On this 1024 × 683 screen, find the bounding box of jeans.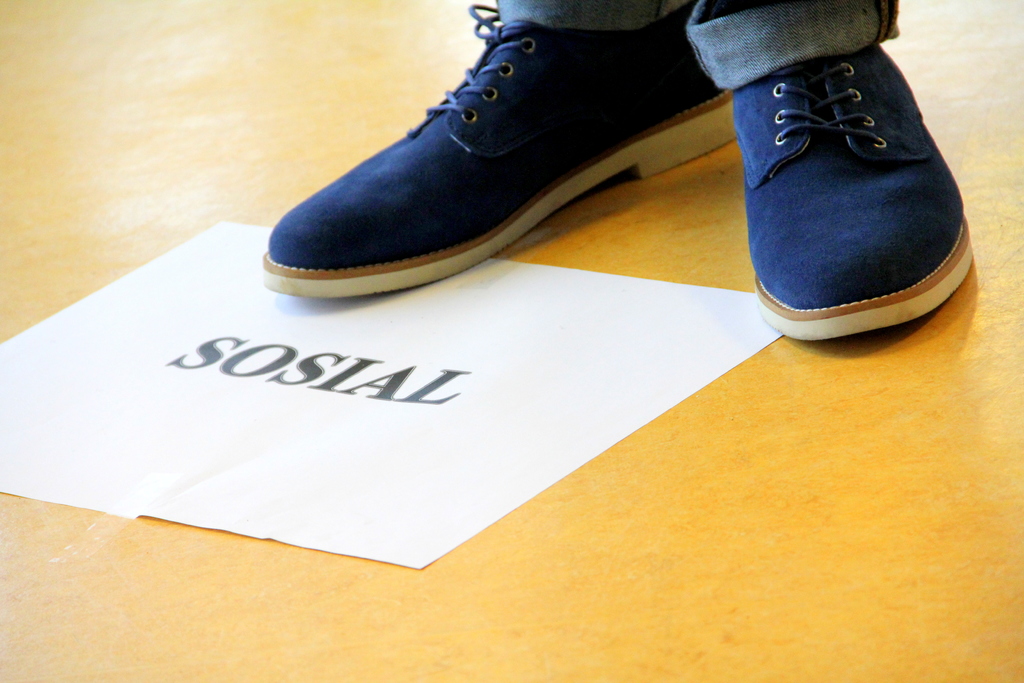
Bounding box: <region>477, 0, 913, 99</region>.
